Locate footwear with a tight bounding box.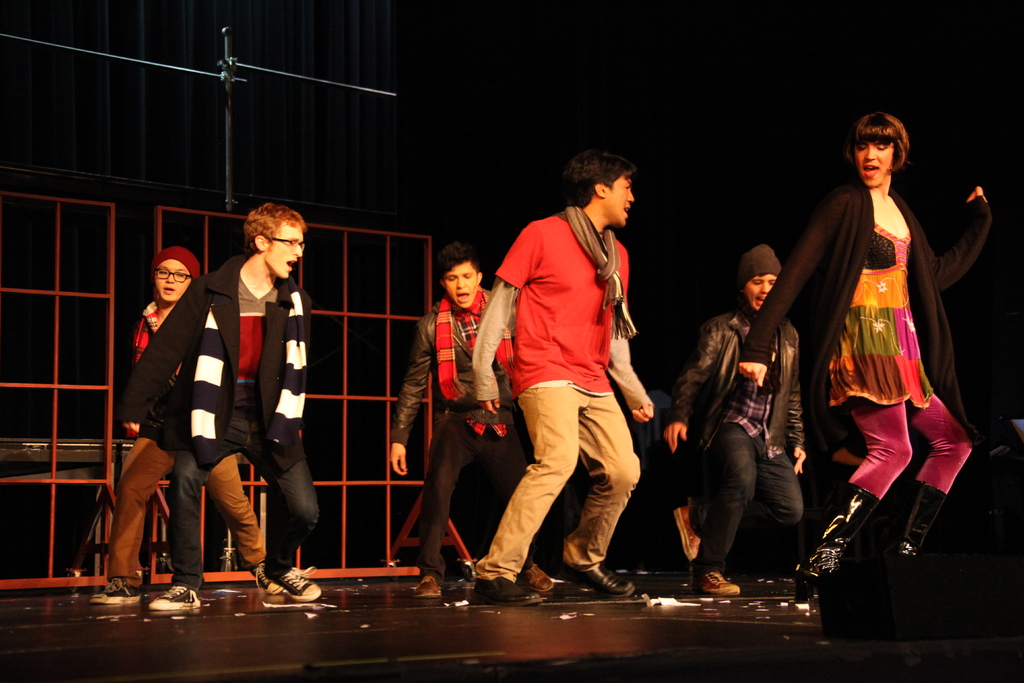
{"x1": 246, "y1": 563, "x2": 283, "y2": 596}.
